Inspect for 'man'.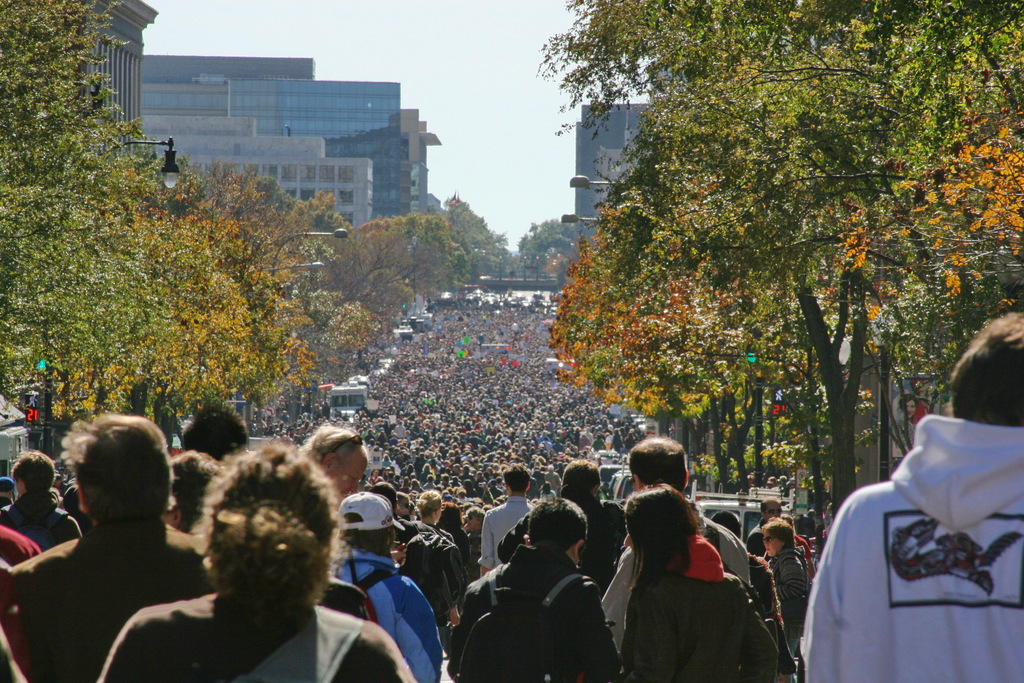
Inspection: x1=368, y1=482, x2=451, y2=552.
